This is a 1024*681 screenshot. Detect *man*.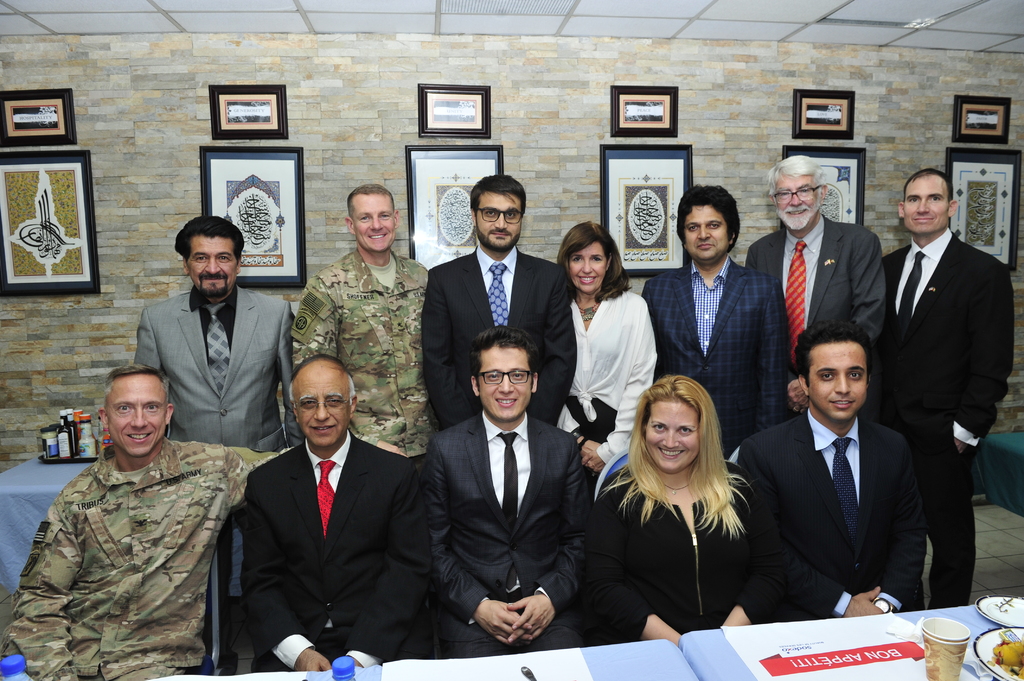
x1=129 y1=216 x2=298 y2=614.
